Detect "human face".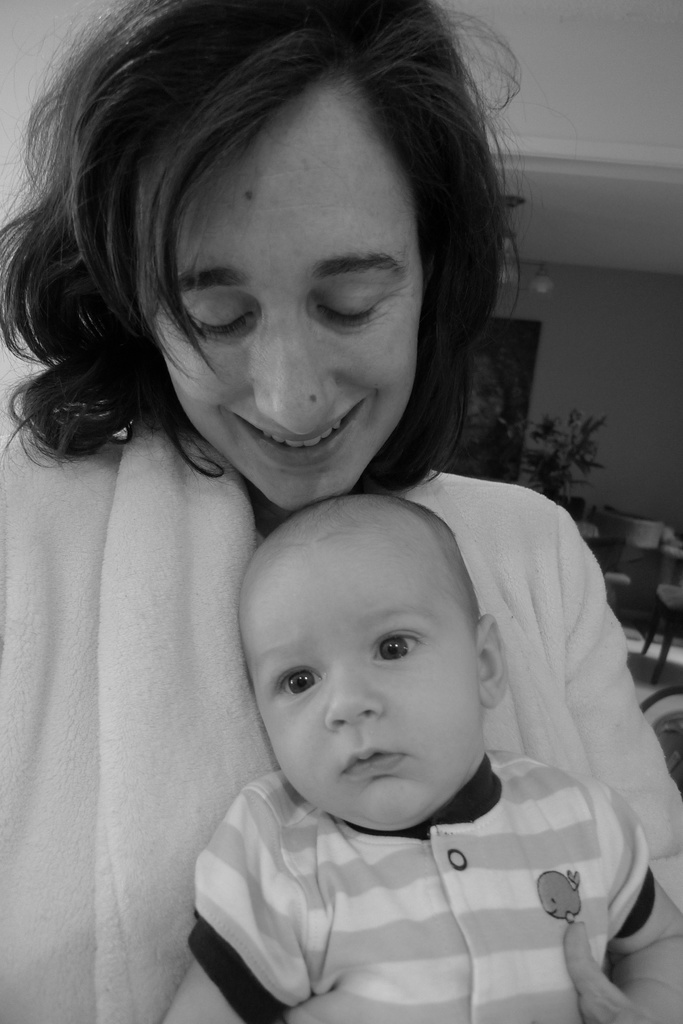
Detected at 239, 531, 490, 830.
